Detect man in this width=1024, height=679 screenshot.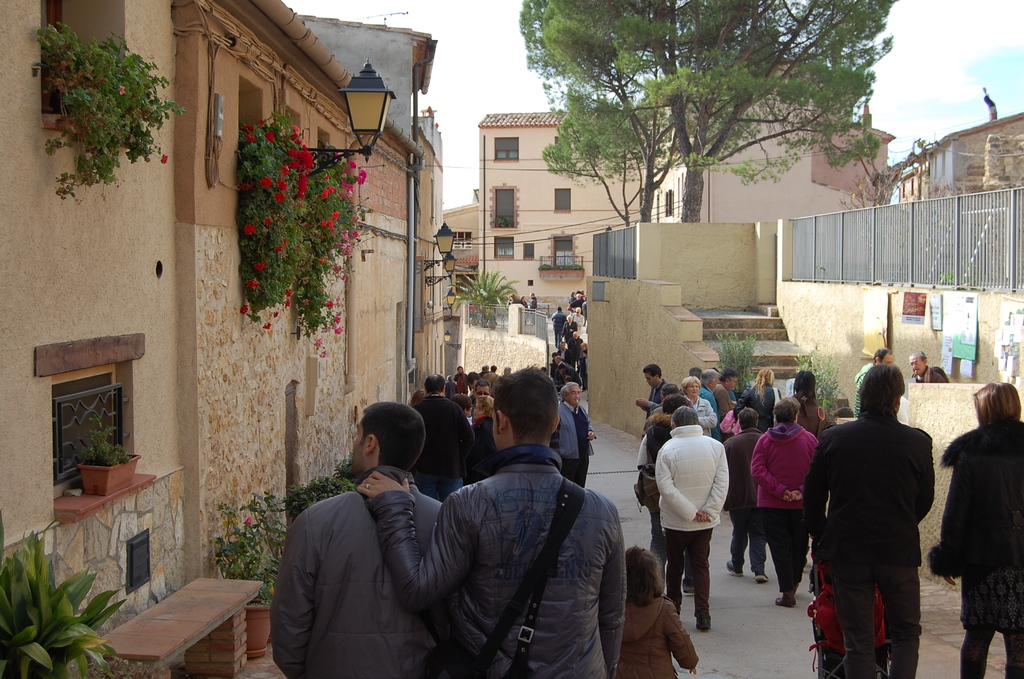
Detection: x1=474, y1=363, x2=489, y2=375.
